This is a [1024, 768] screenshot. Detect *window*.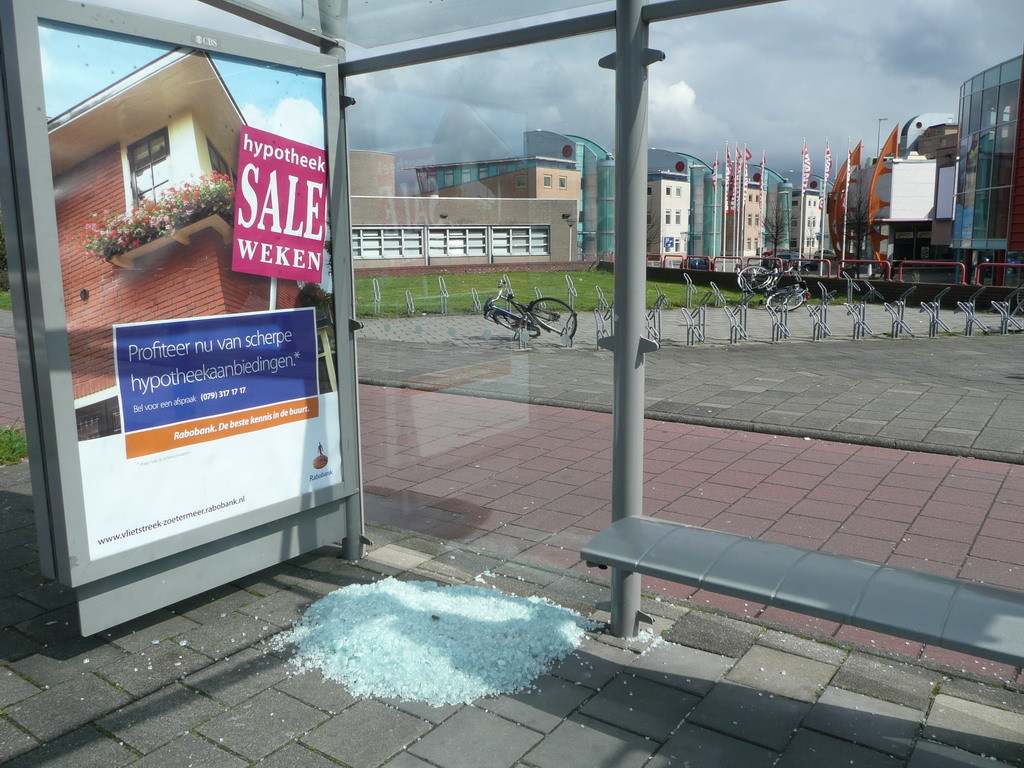
754, 239, 759, 249.
